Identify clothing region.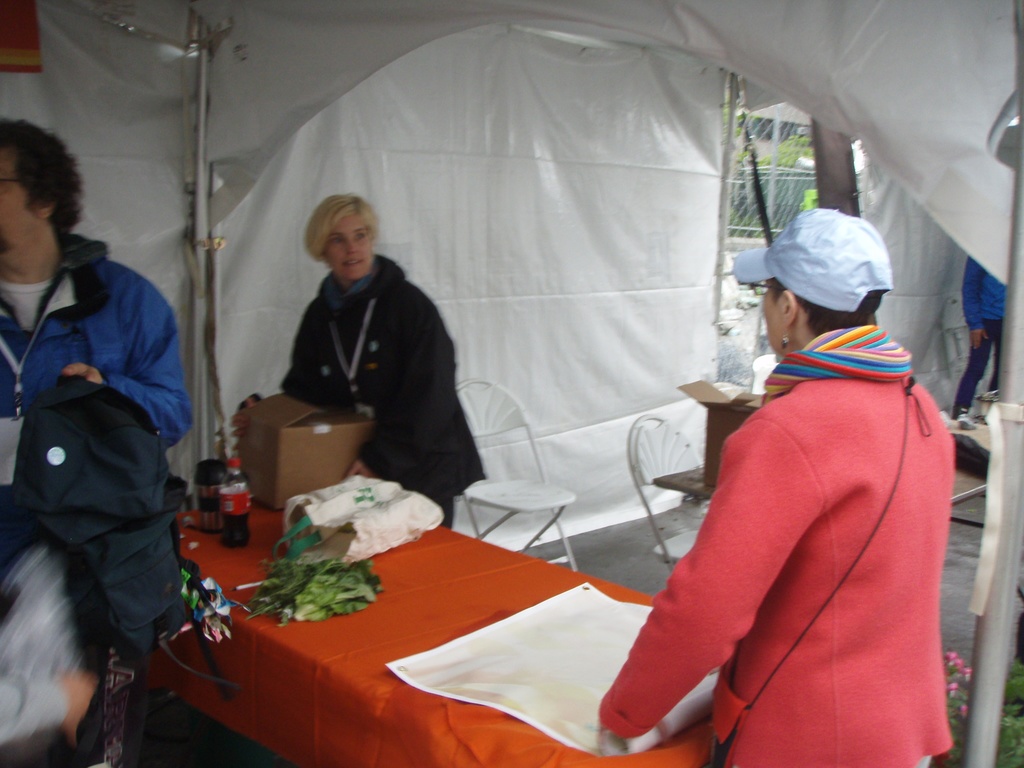
Region: crop(636, 273, 961, 762).
